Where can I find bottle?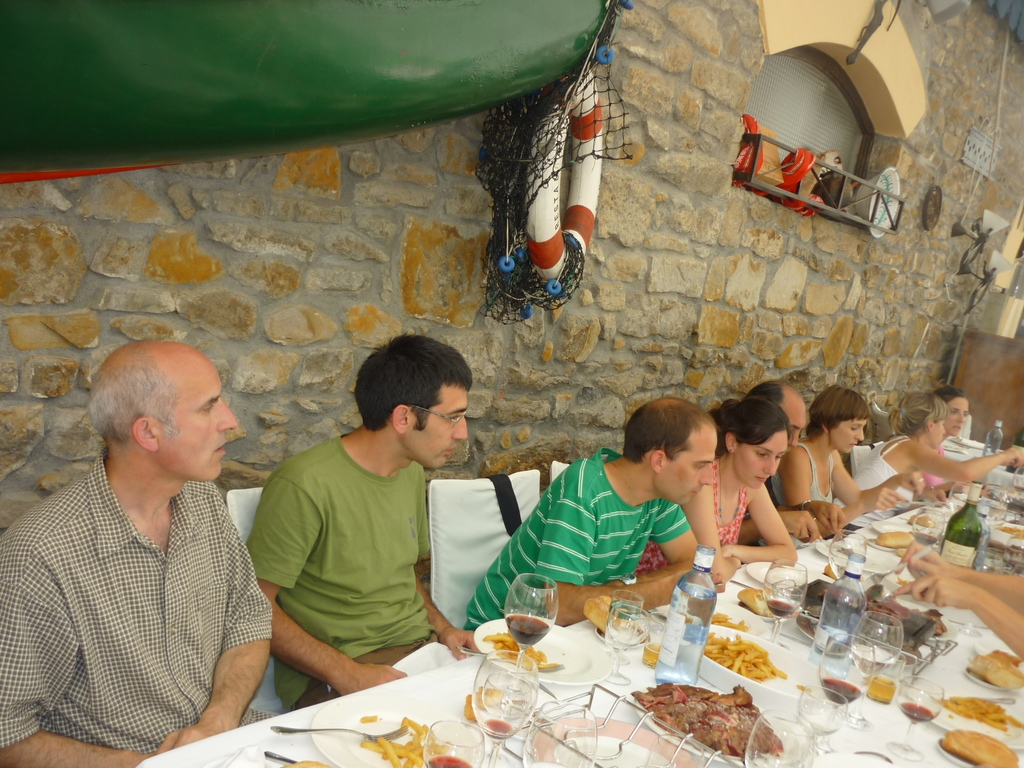
You can find it at region(932, 497, 977, 577).
